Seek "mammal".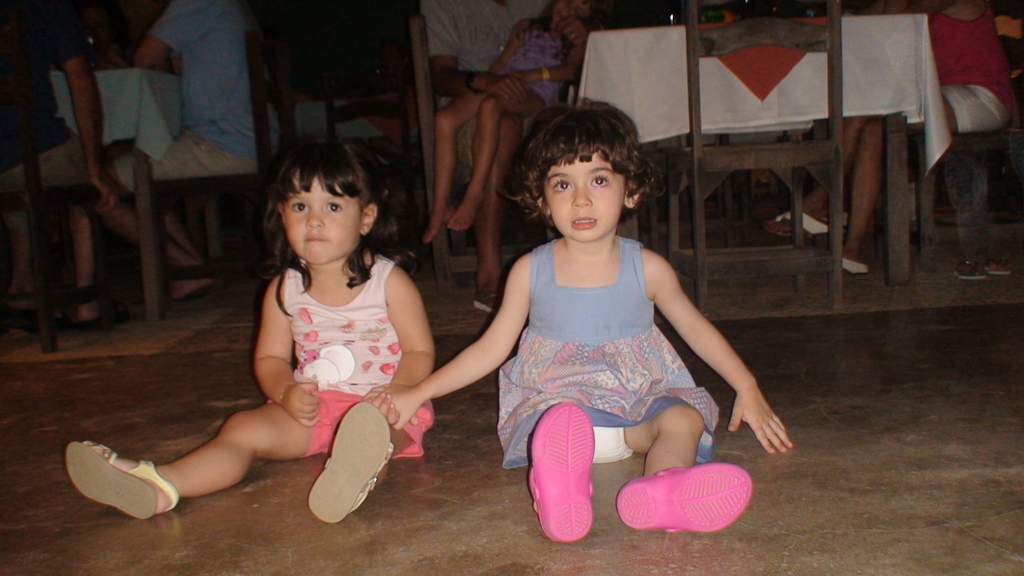
x1=423 y1=0 x2=595 y2=310.
